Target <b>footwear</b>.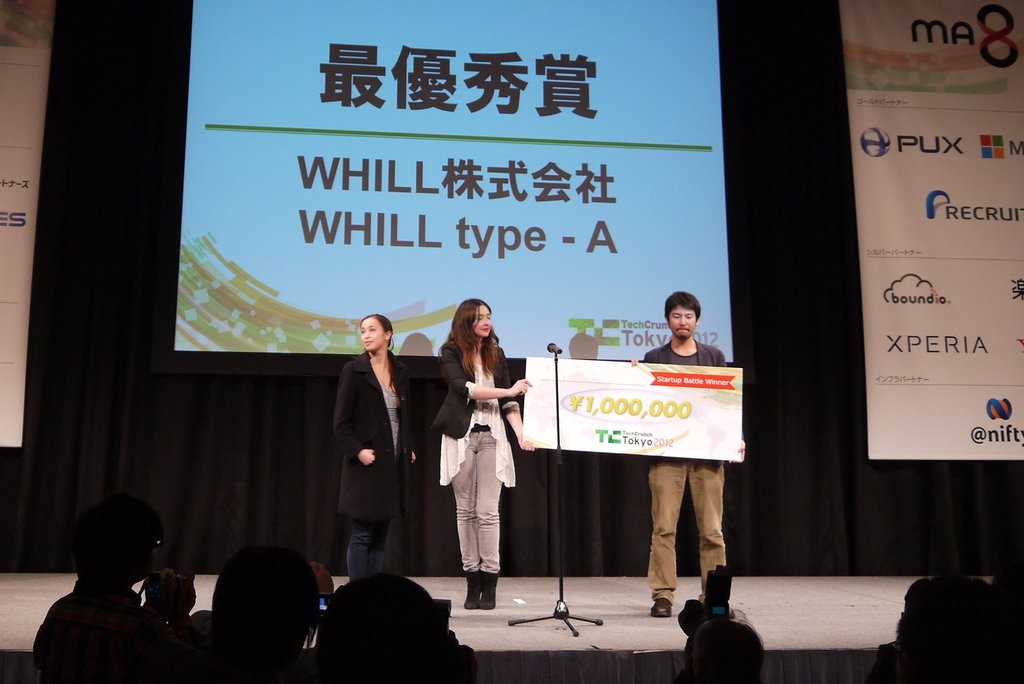
Target region: box(481, 565, 495, 607).
